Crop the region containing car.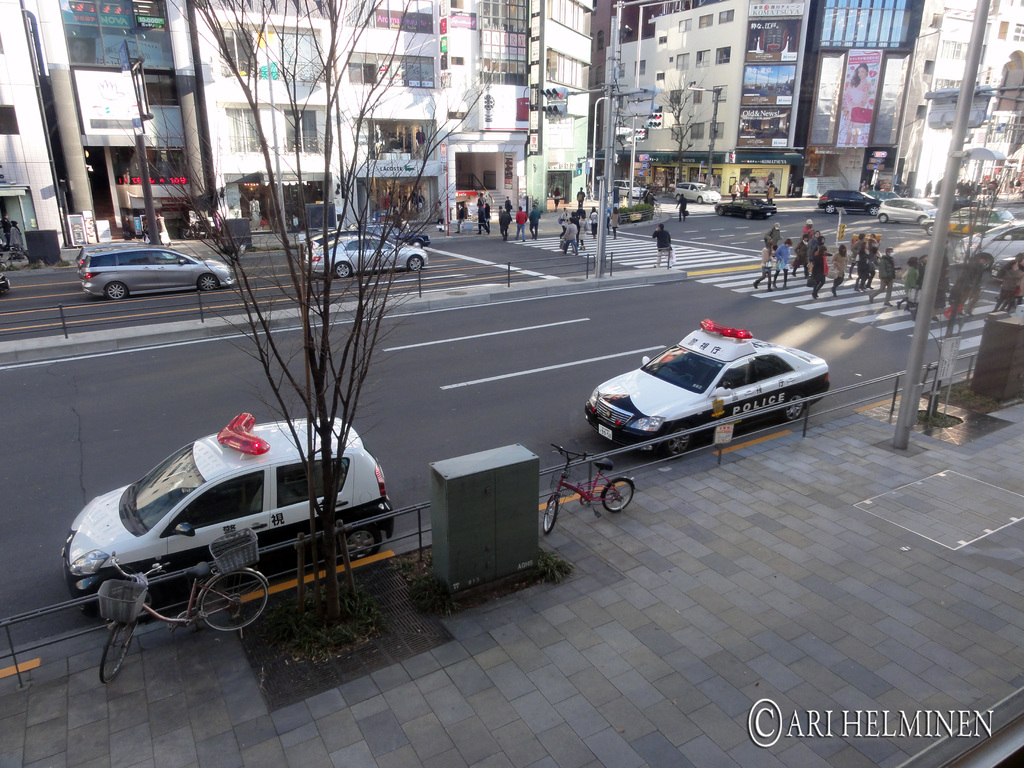
Crop region: 817:189:881:216.
